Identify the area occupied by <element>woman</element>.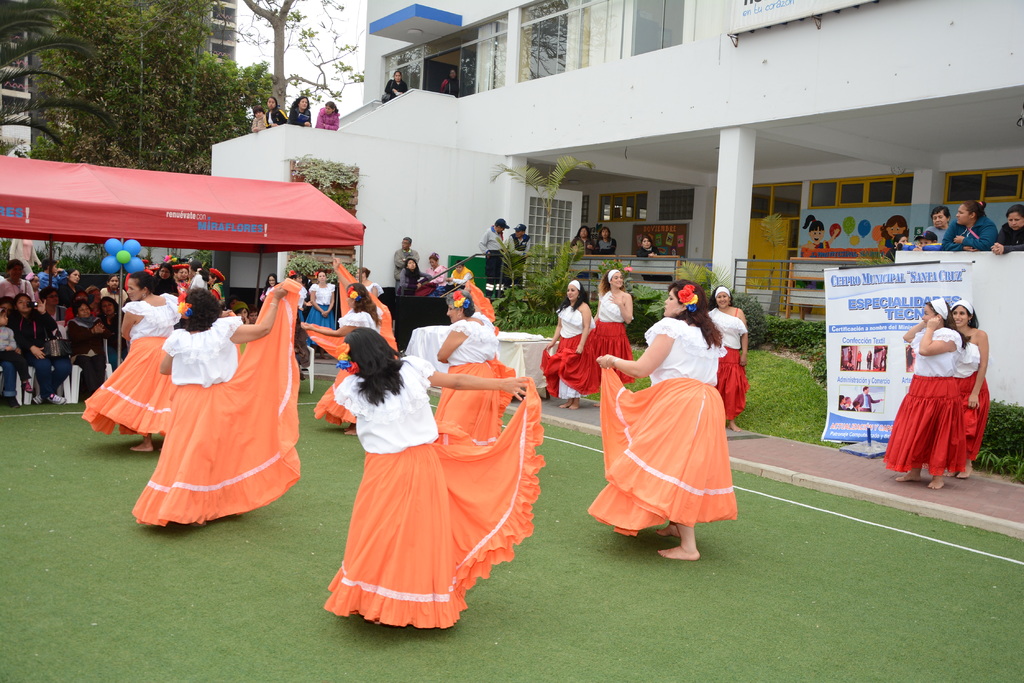
Area: rect(936, 202, 996, 252).
